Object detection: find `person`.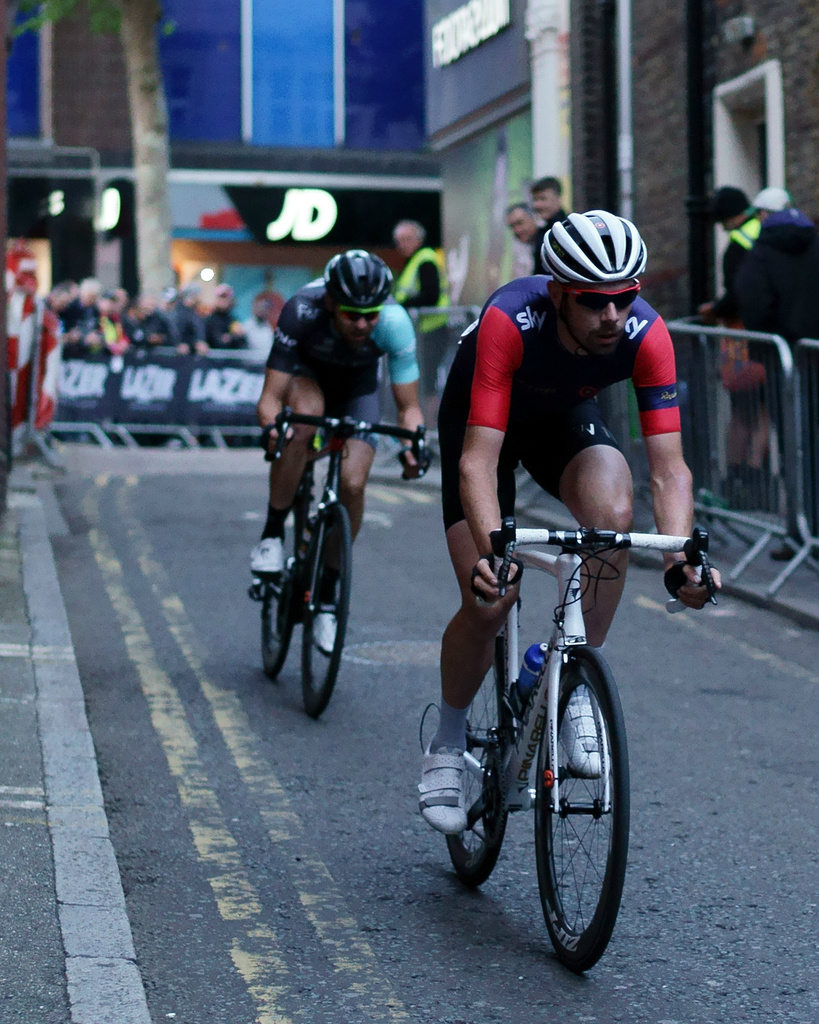
left=699, top=183, right=818, bottom=550.
